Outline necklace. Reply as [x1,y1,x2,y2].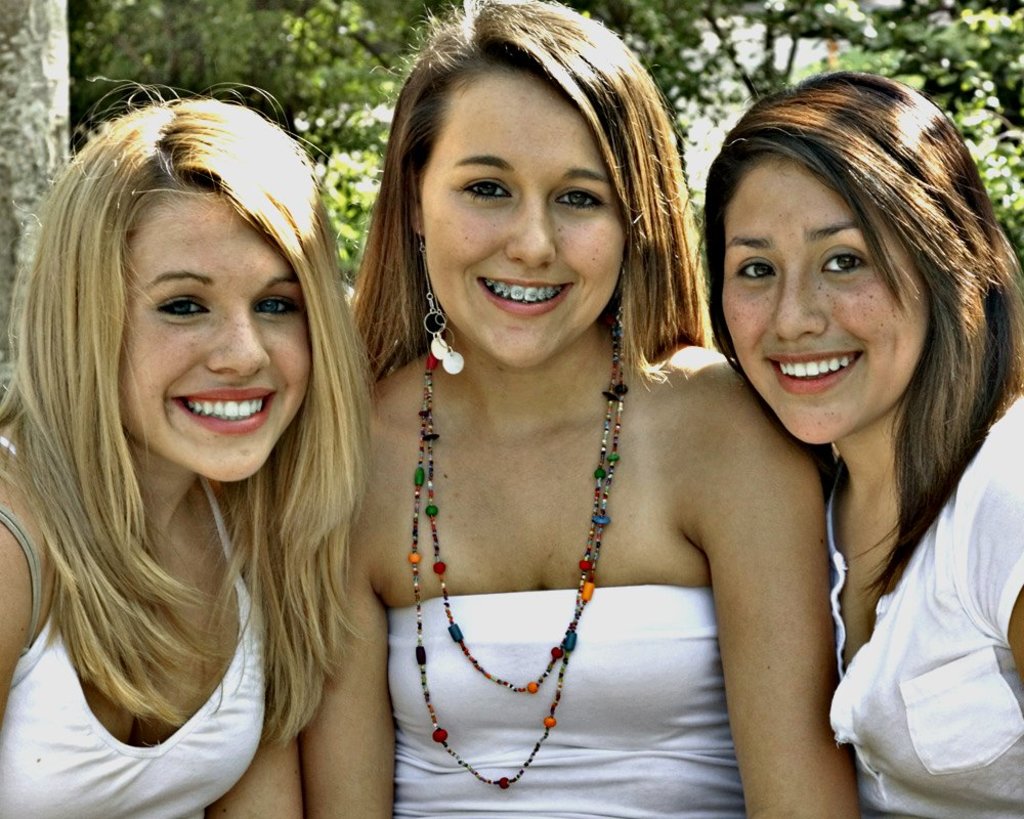
[407,320,618,786].
